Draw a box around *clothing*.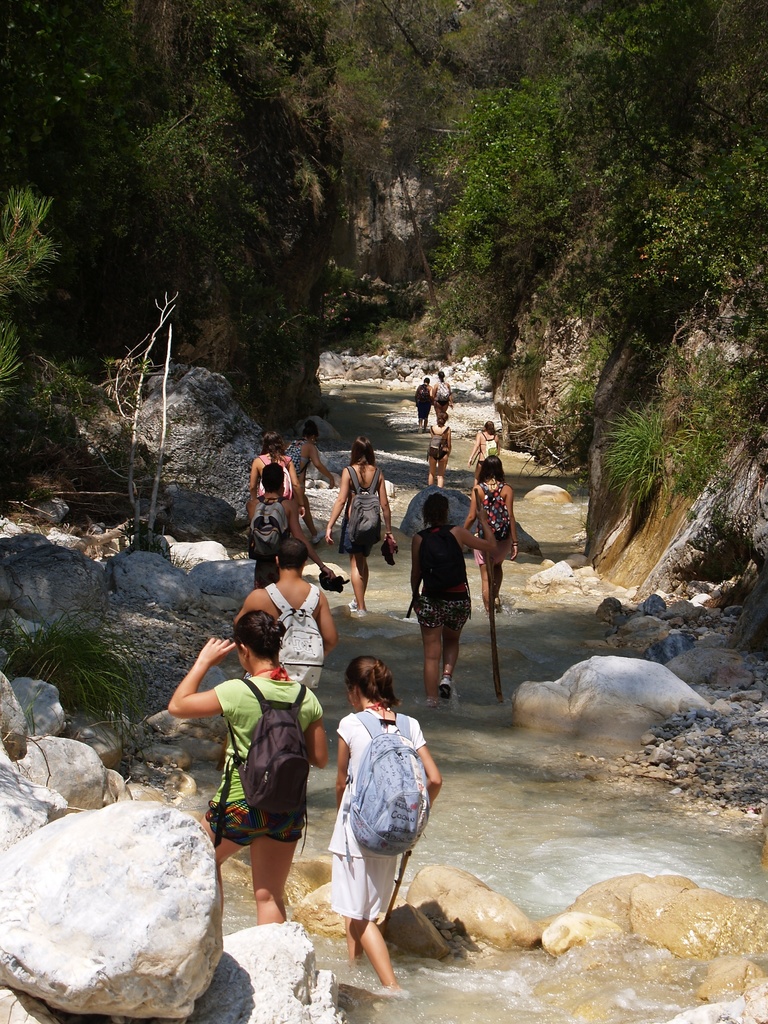
<bbox>419, 381, 431, 417</bbox>.
